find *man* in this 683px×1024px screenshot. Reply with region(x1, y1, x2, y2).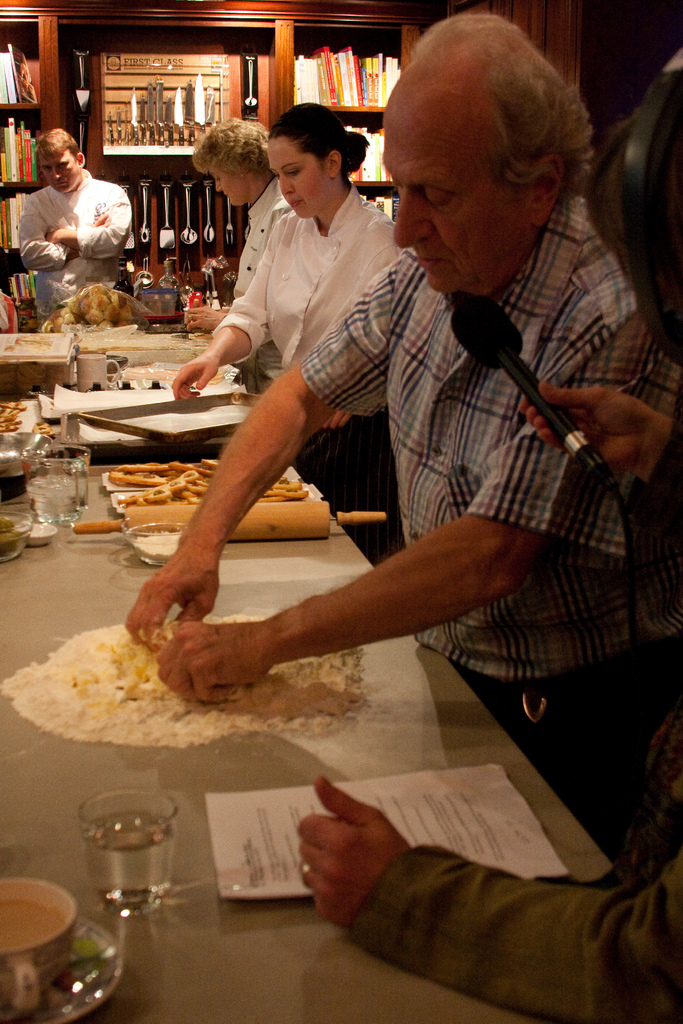
region(121, 19, 627, 901).
